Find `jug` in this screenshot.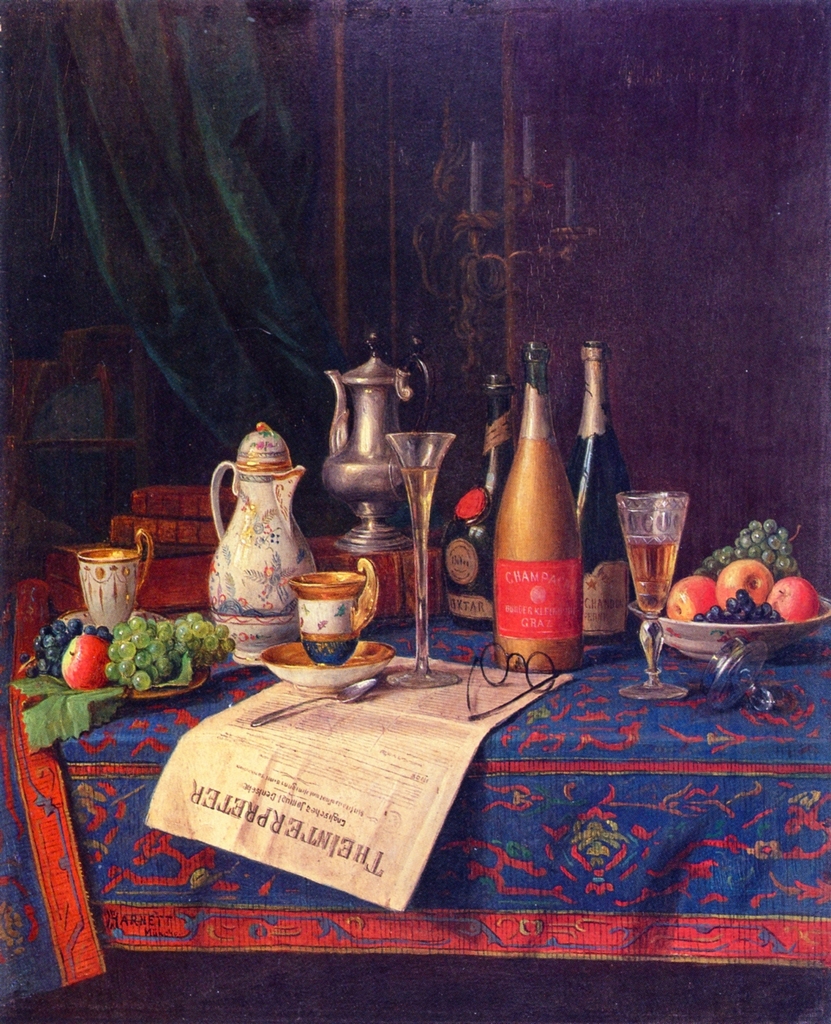
The bounding box for `jug` is (320,333,436,552).
